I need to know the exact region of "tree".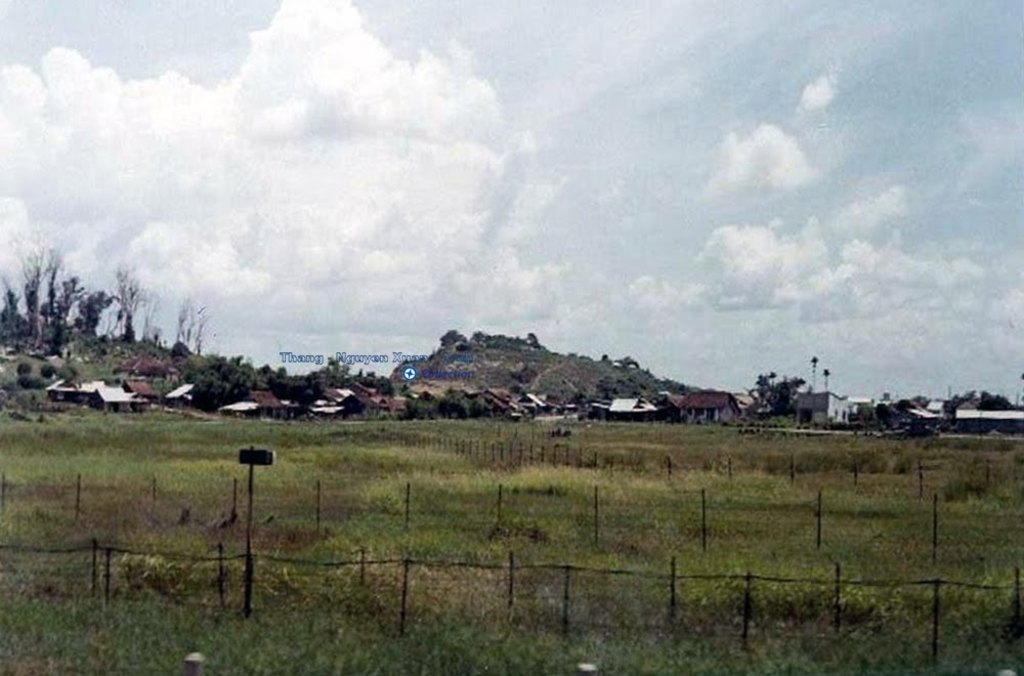
Region: pyautogui.locateOnScreen(978, 391, 1021, 411).
